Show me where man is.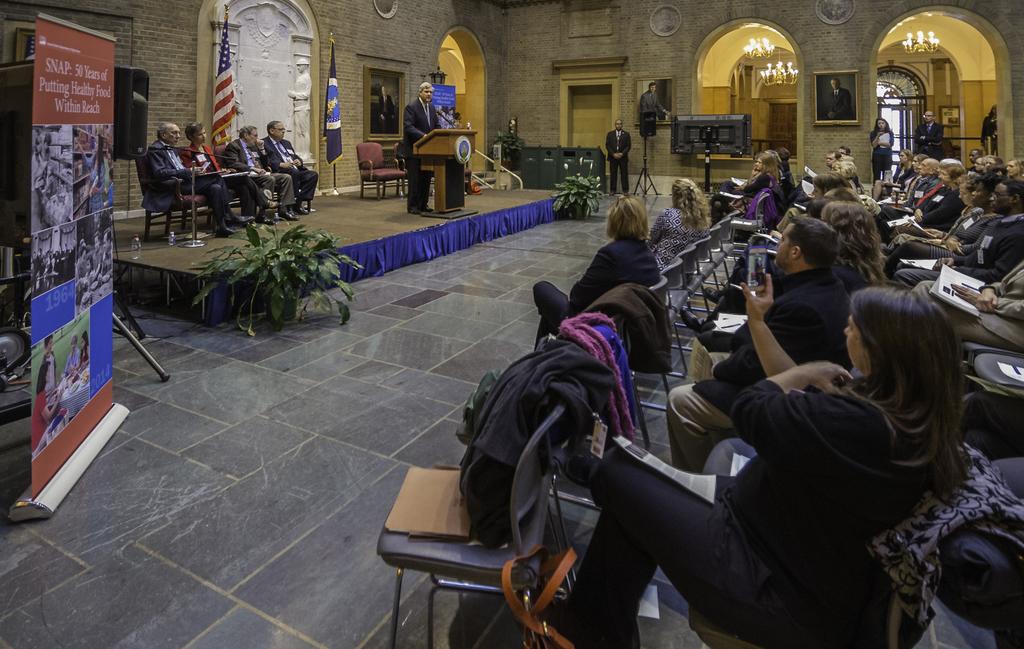
man is at (x1=913, y1=109, x2=945, y2=157).
